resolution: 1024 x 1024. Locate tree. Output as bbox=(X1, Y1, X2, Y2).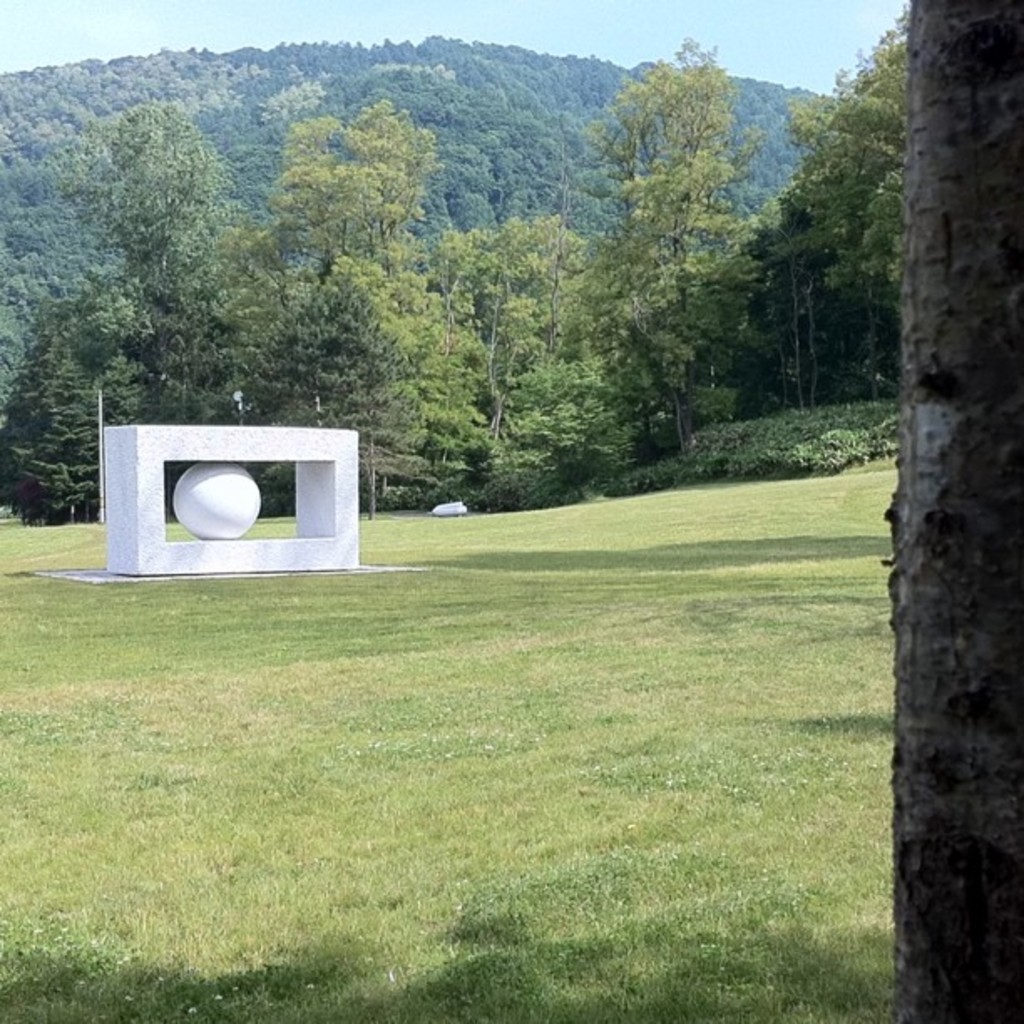
bbox=(604, 35, 761, 445).
